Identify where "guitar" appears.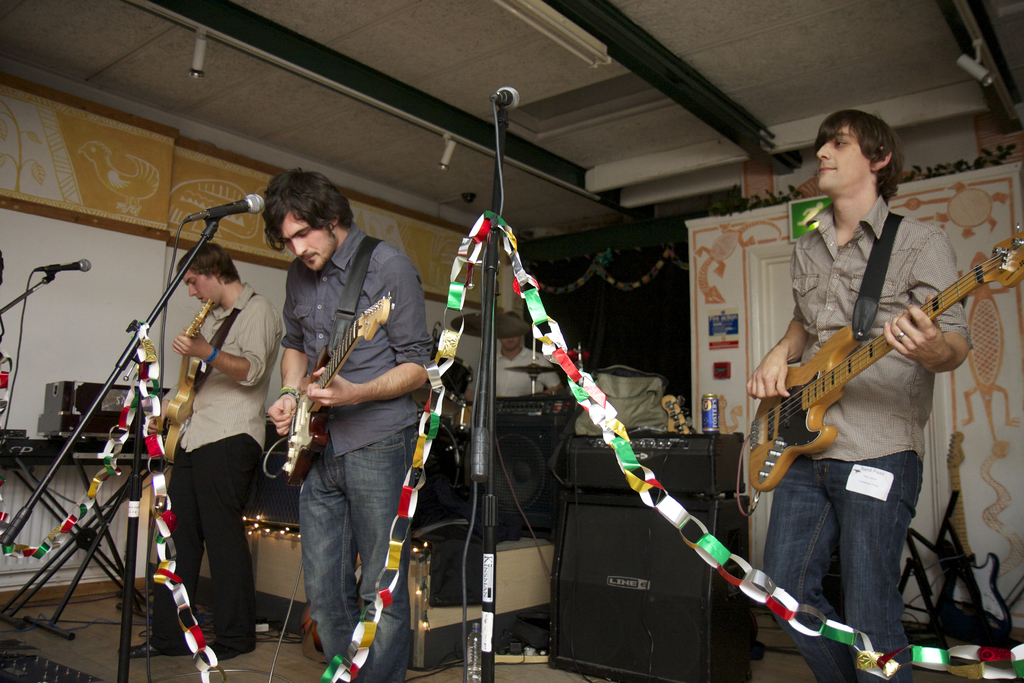
Appears at (left=735, top=252, right=996, bottom=520).
